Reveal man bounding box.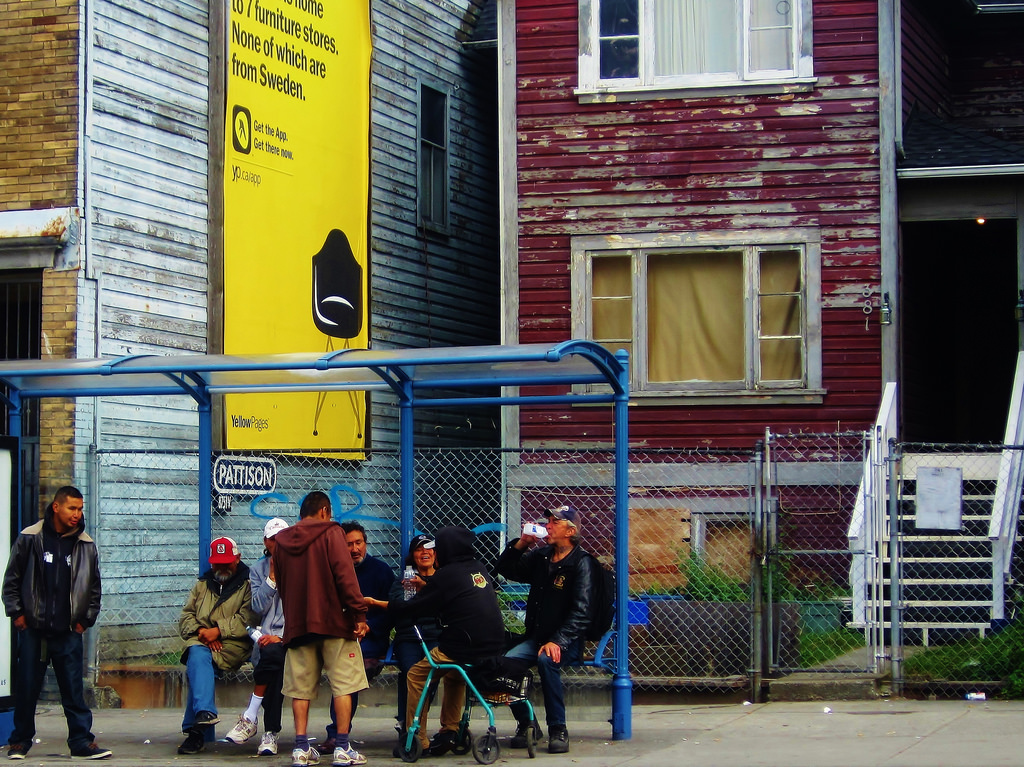
Revealed: bbox=[501, 505, 603, 752].
